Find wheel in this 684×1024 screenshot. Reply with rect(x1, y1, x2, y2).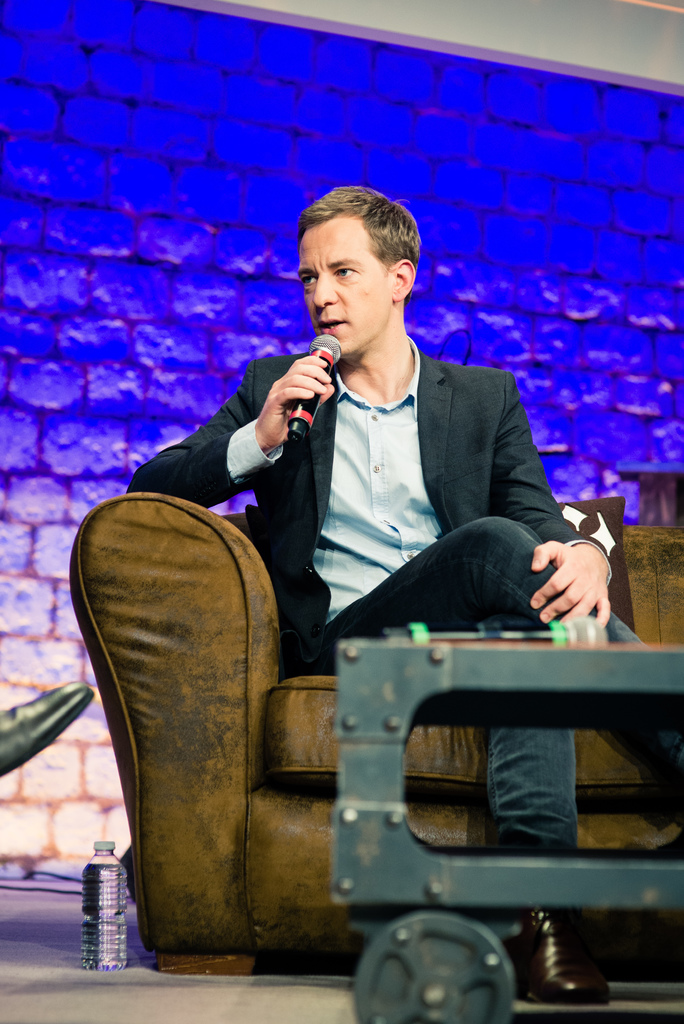
rect(345, 901, 521, 1023).
